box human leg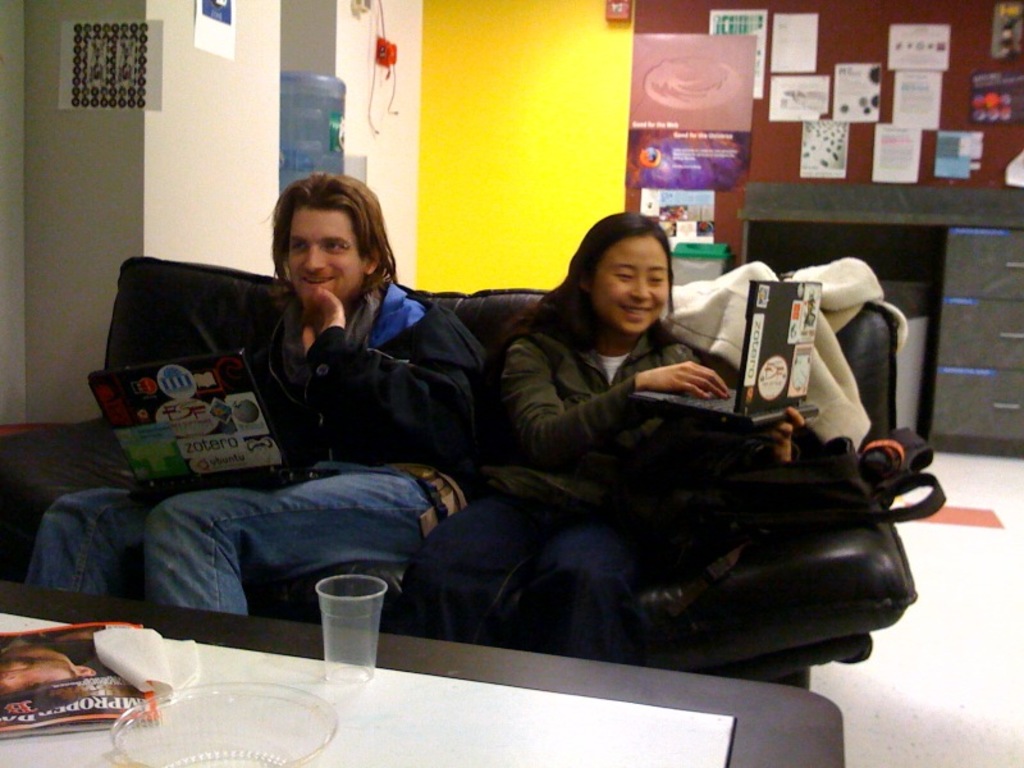
<region>404, 485, 562, 641</region>
